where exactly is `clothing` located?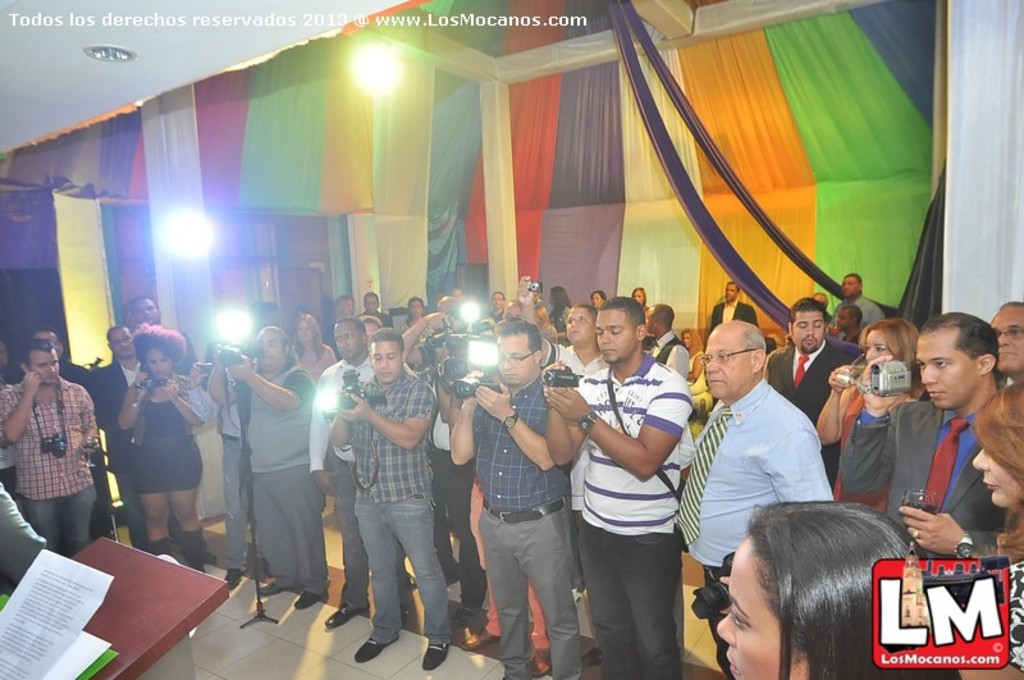
Its bounding box is BBox(650, 333, 687, 378).
